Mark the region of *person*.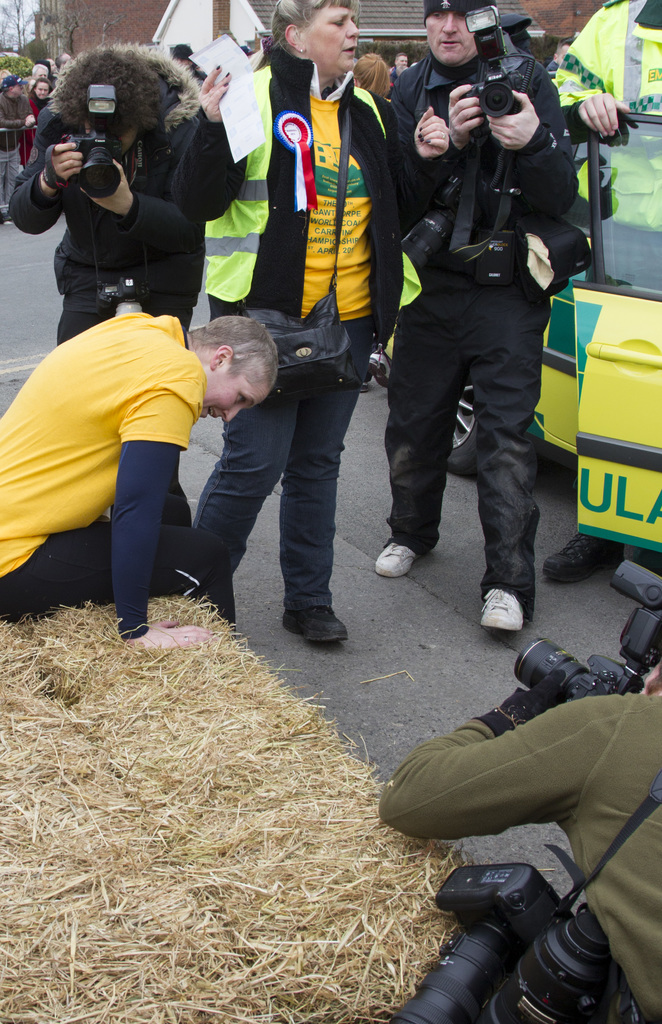
Region: 181, 0, 410, 643.
